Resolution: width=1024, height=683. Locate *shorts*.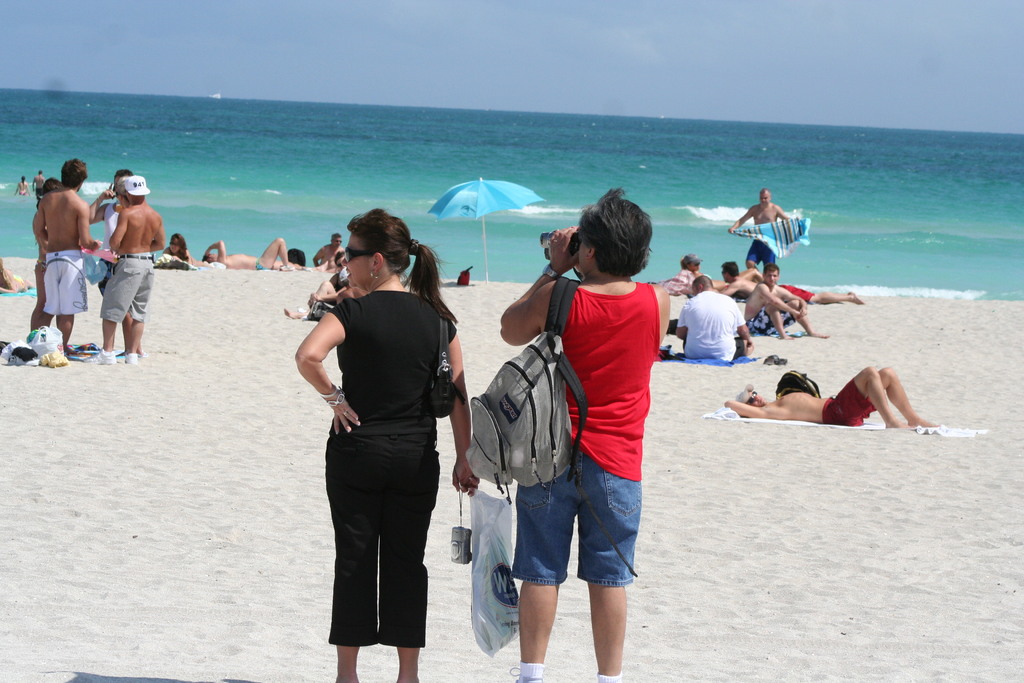
bbox=[490, 462, 652, 613].
